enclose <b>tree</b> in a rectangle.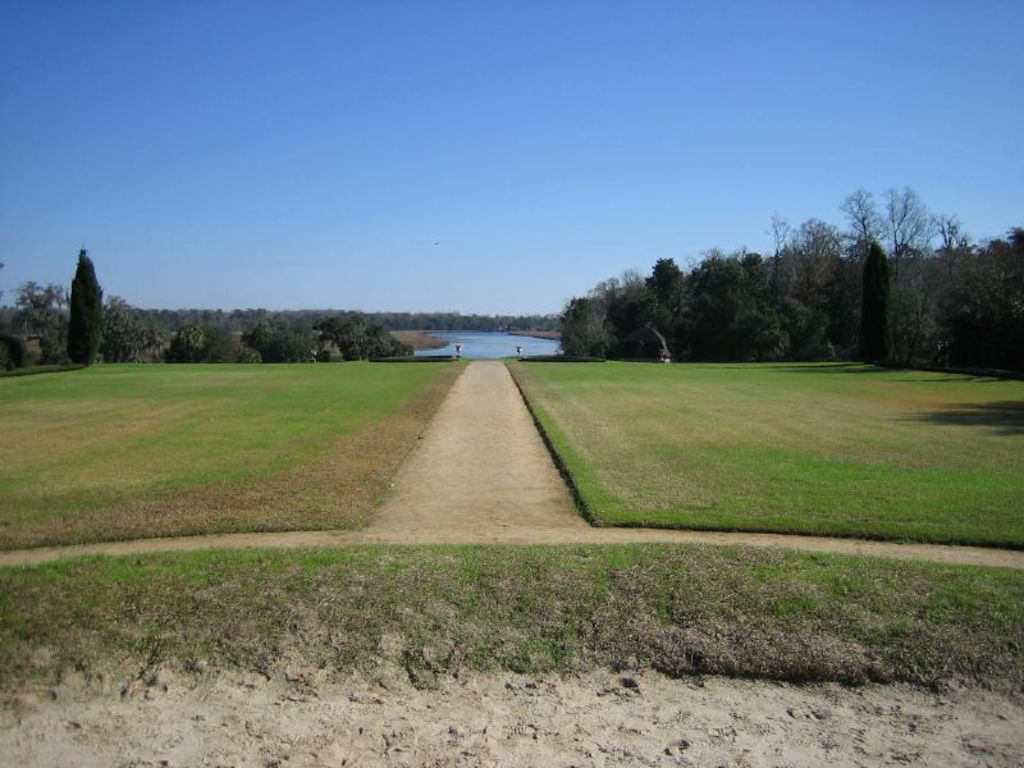
bbox=[172, 315, 268, 367].
